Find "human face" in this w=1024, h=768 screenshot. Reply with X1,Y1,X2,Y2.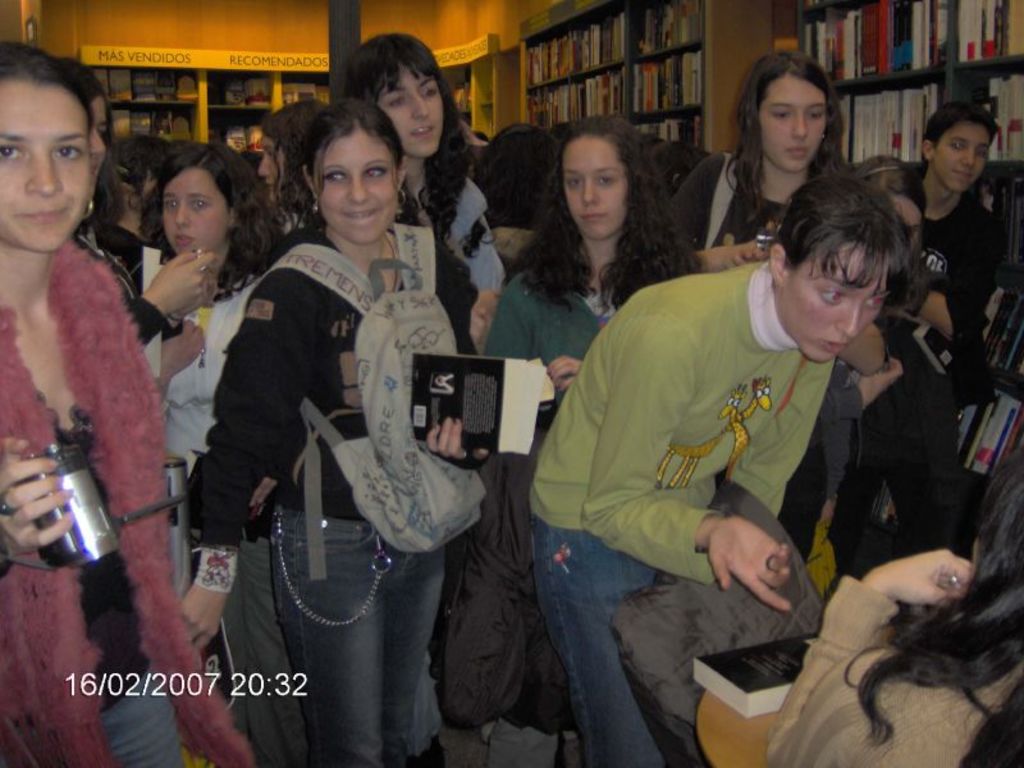
312,127,401,242.
